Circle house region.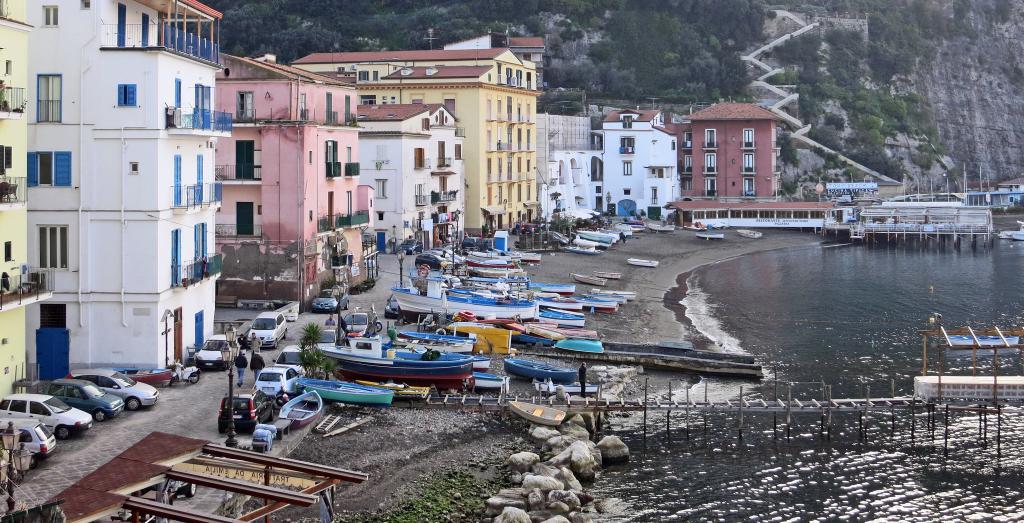
Region: [657,92,804,216].
